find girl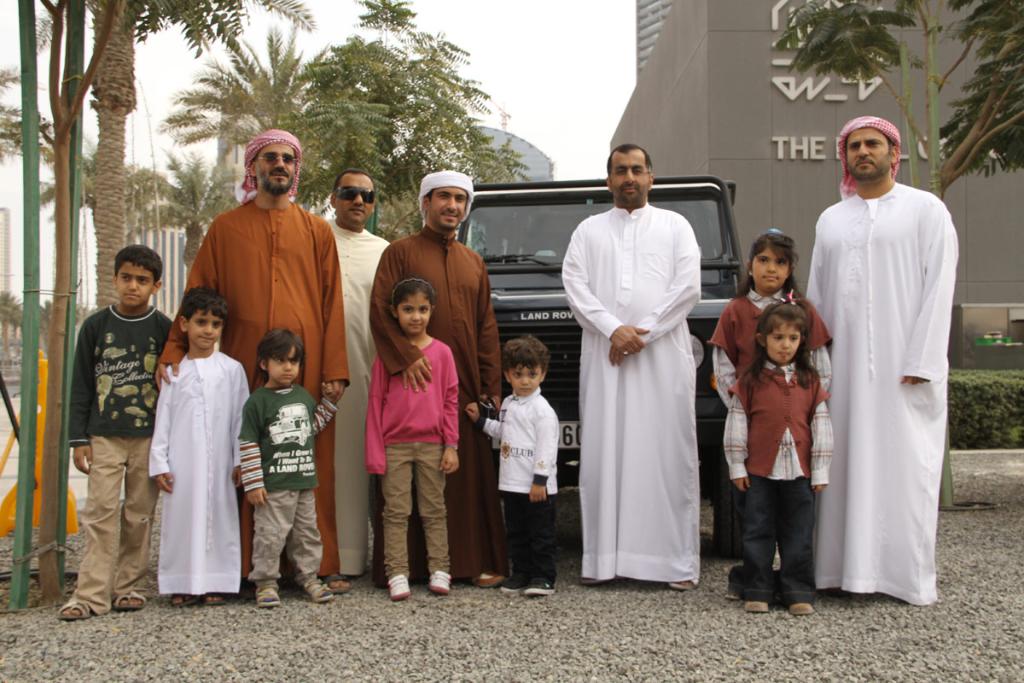
<bbox>364, 277, 458, 598</bbox>
